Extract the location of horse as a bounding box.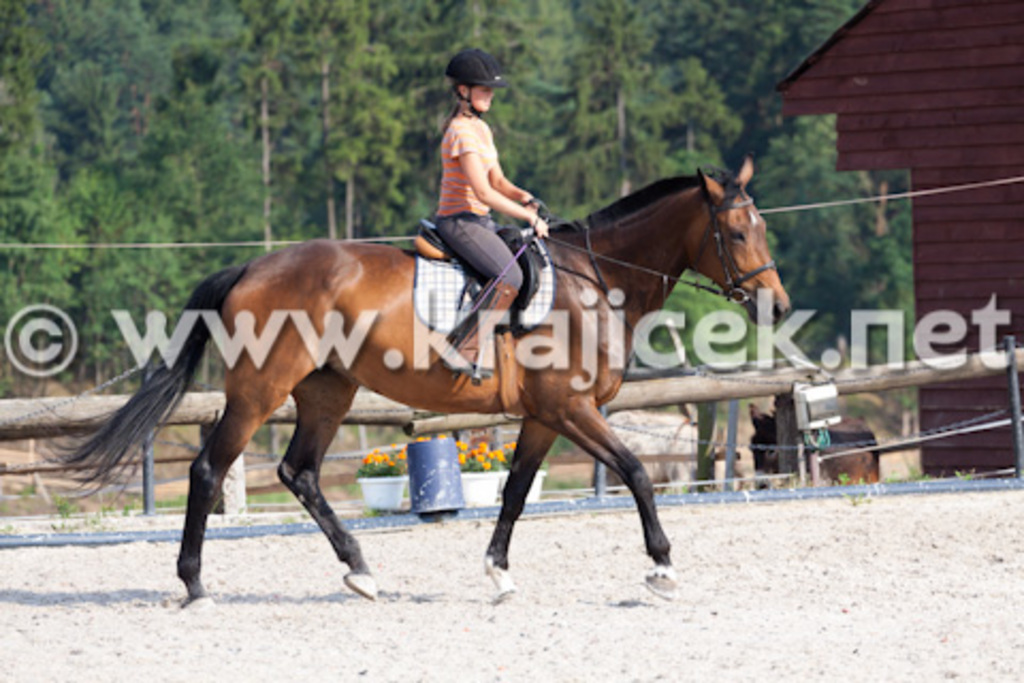
Rect(41, 149, 796, 613).
